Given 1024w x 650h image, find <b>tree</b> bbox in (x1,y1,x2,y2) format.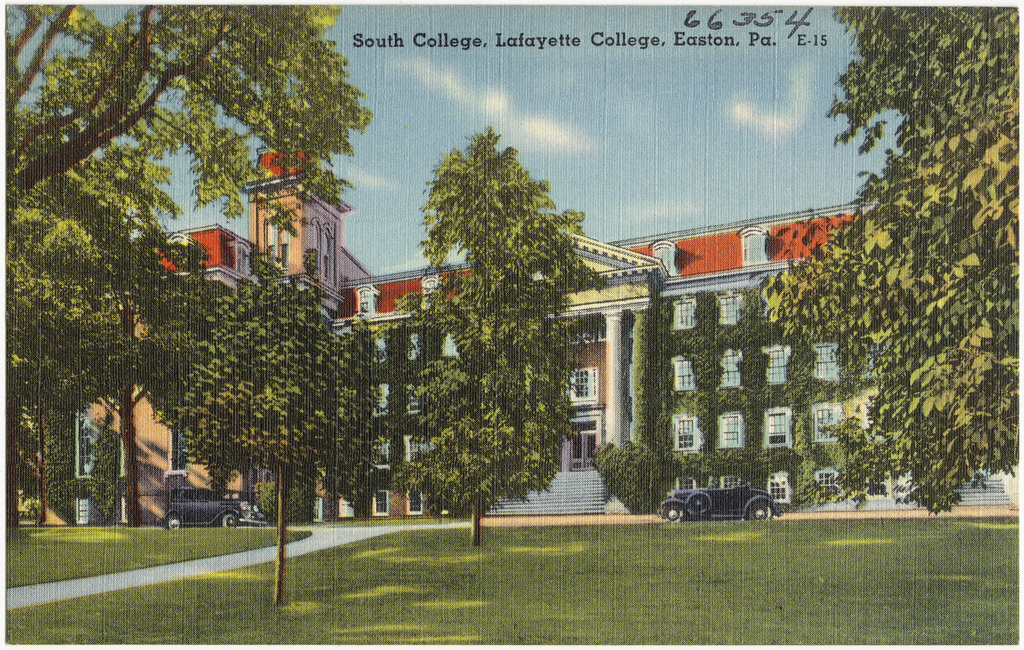
(403,98,595,515).
